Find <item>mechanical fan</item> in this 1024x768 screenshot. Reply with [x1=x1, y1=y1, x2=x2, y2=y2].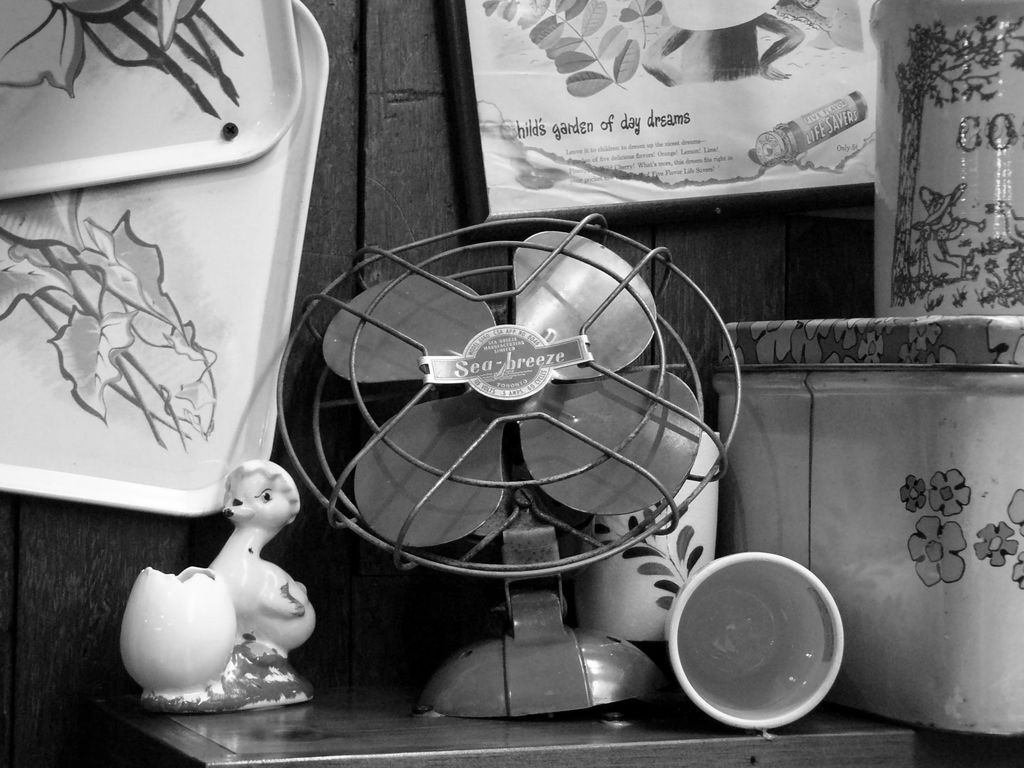
[x1=277, y1=215, x2=742, y2=719].
